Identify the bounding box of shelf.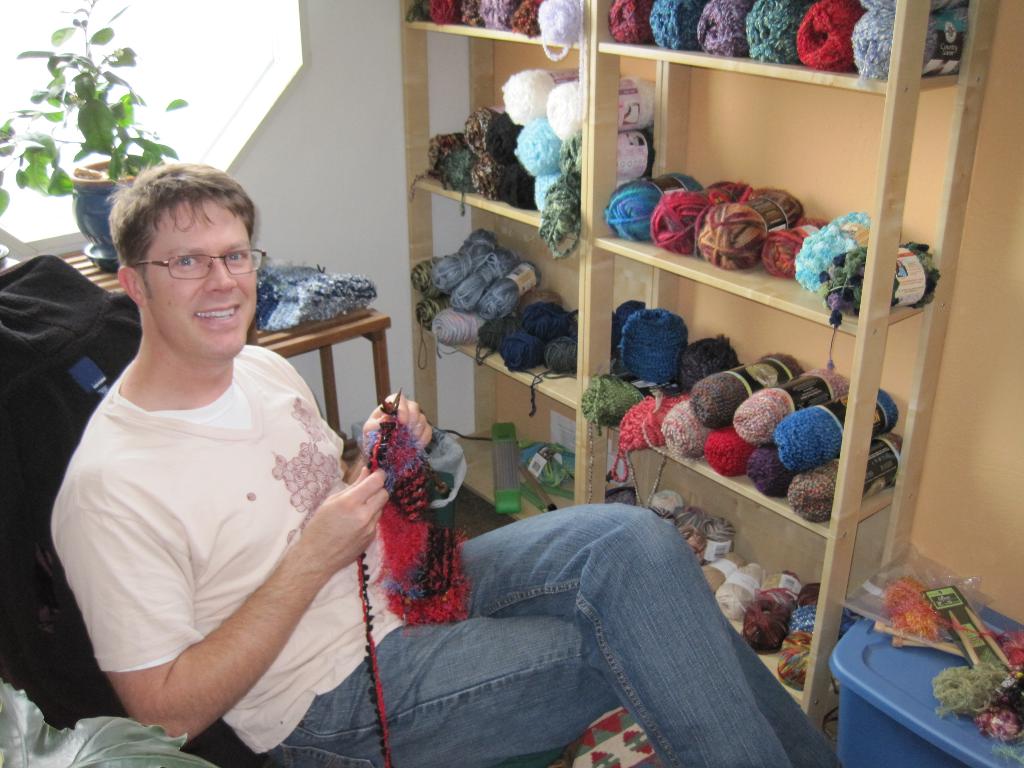
left=401, top=179, right=586, bottom=413.
